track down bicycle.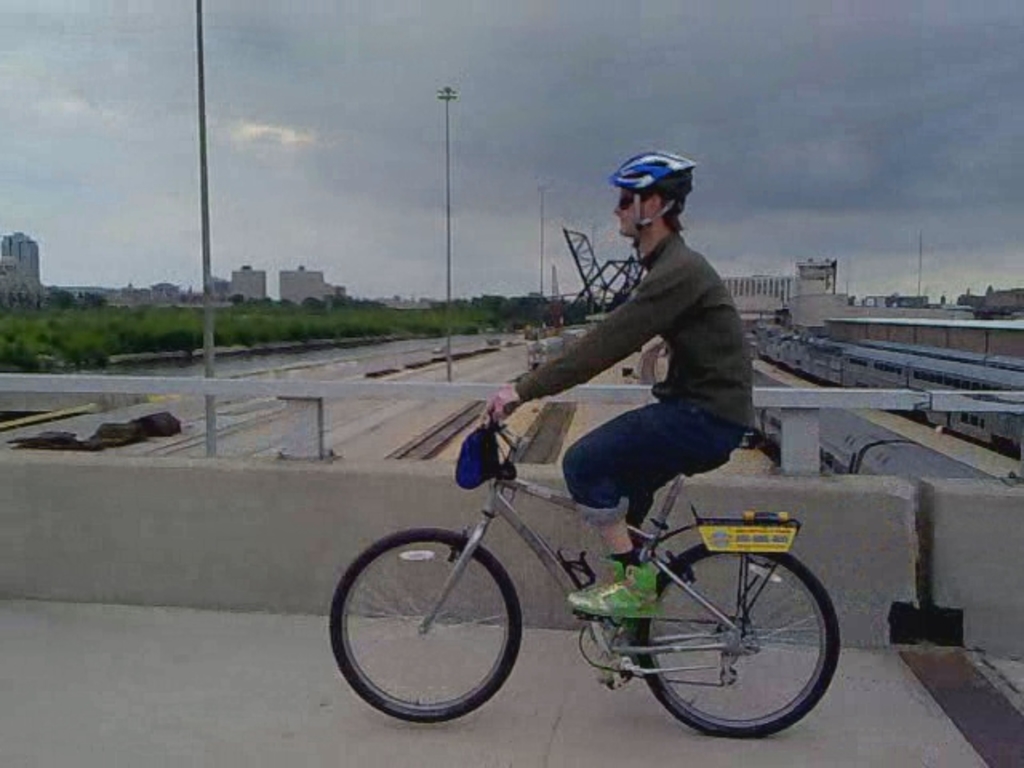
Tracked to 314,387,867,749.
